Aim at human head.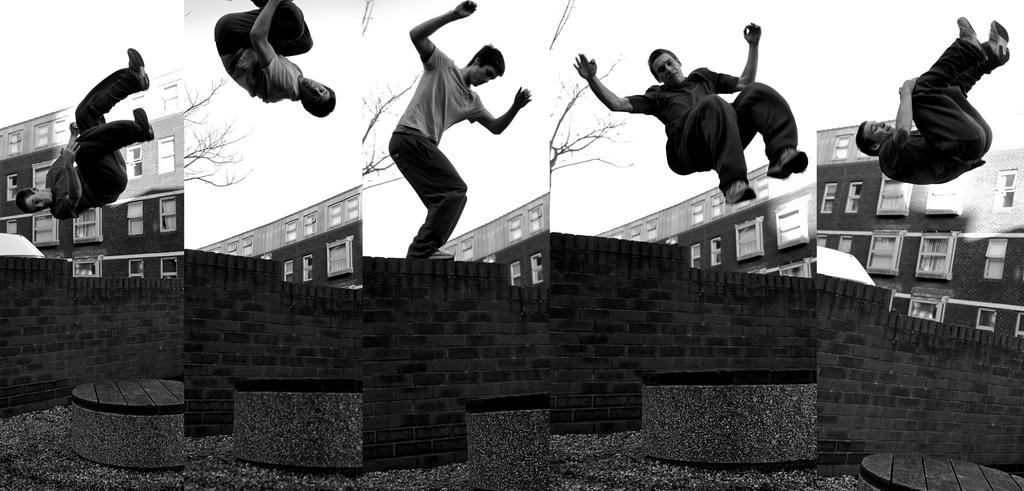
Aimed at x1=854, y1=118, x2=899, y2=157.
